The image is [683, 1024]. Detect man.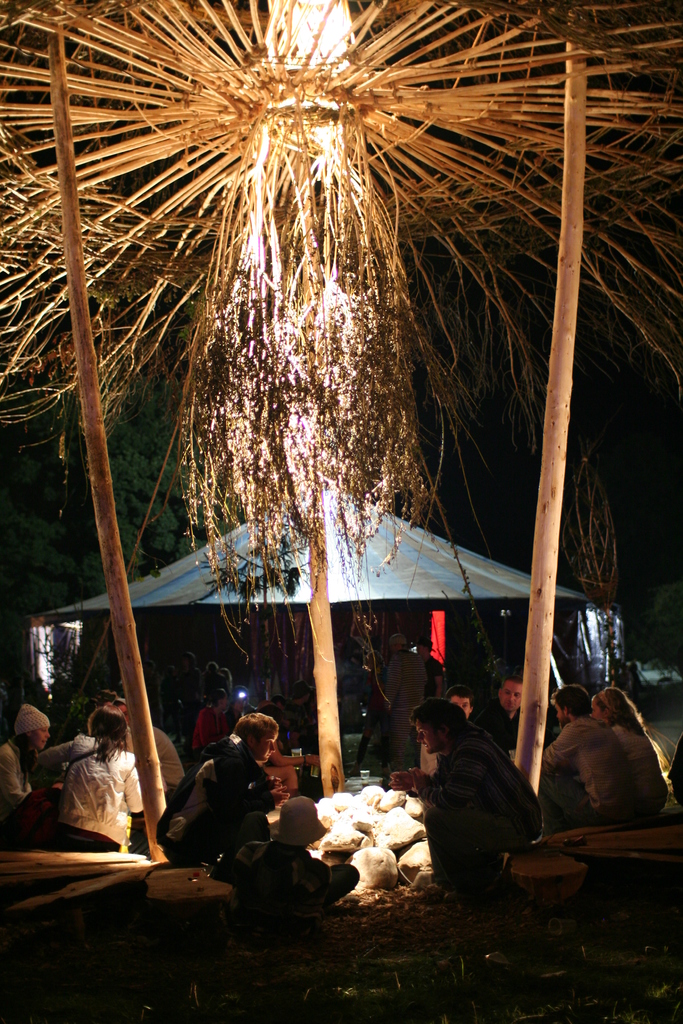
Detection: (x1=157, y1=708, x2=281, y2=875).
